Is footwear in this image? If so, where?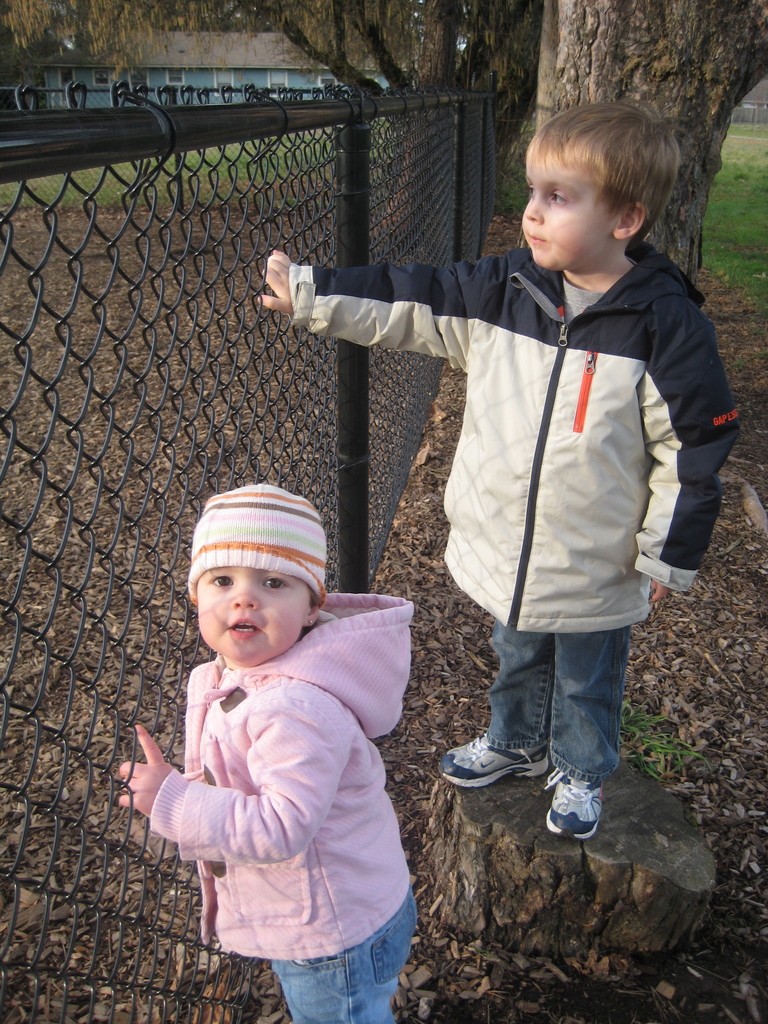
Yes, at detection(545, 770, 603, 840).
